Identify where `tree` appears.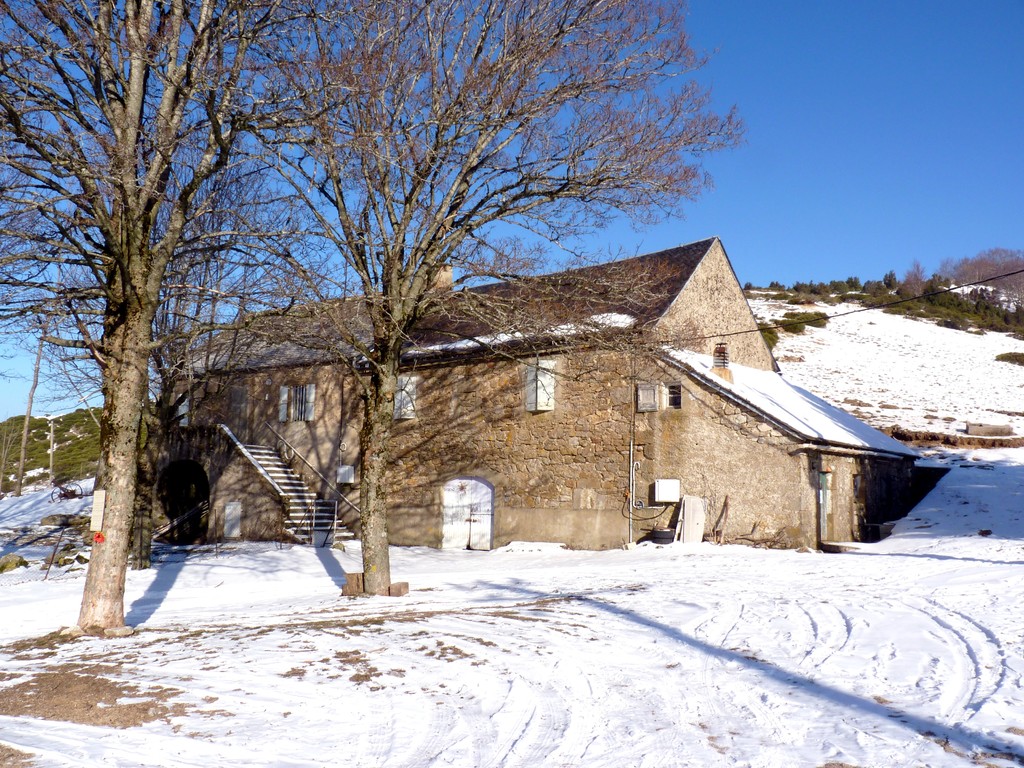
Appears at <bbox>225, 0, 753, 602</bbox>.
